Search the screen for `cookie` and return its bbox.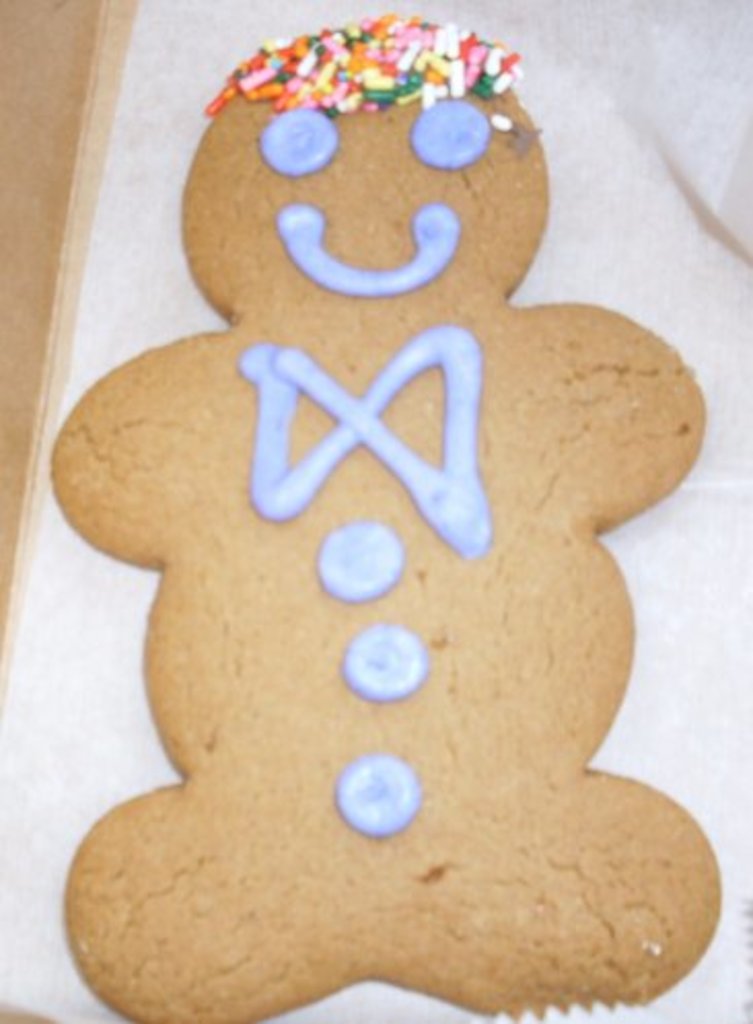
Found: box(45, 4, 724, 1022).
